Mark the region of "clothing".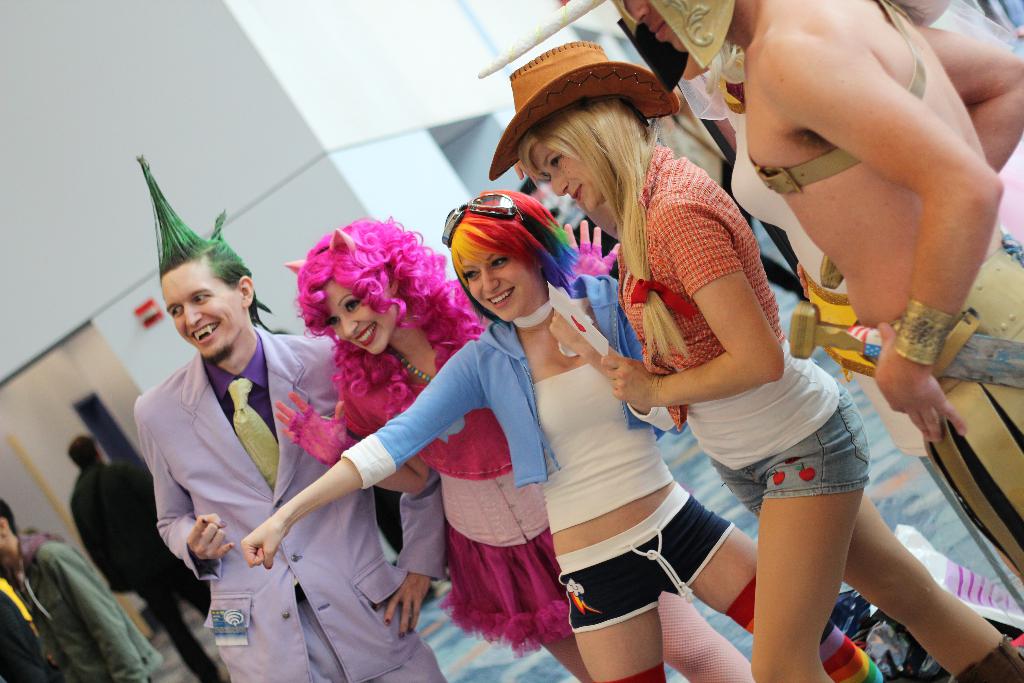
Region: box=[556, 490, 731, 628].
